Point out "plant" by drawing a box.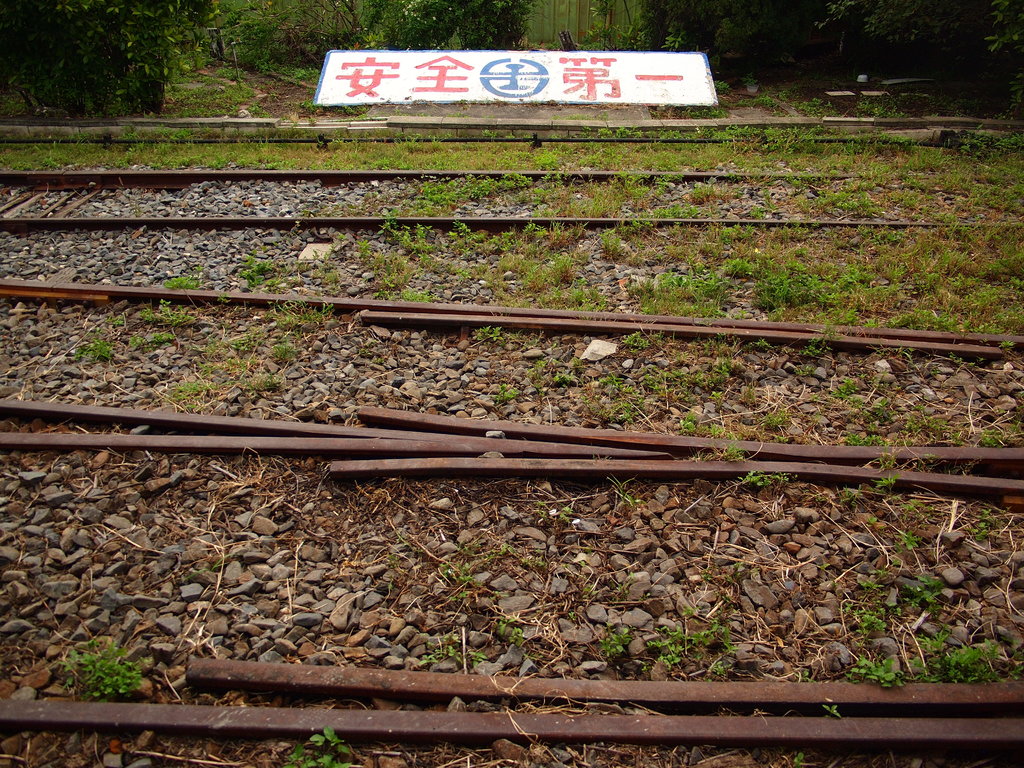
<box>364,202,444,253</box>.
